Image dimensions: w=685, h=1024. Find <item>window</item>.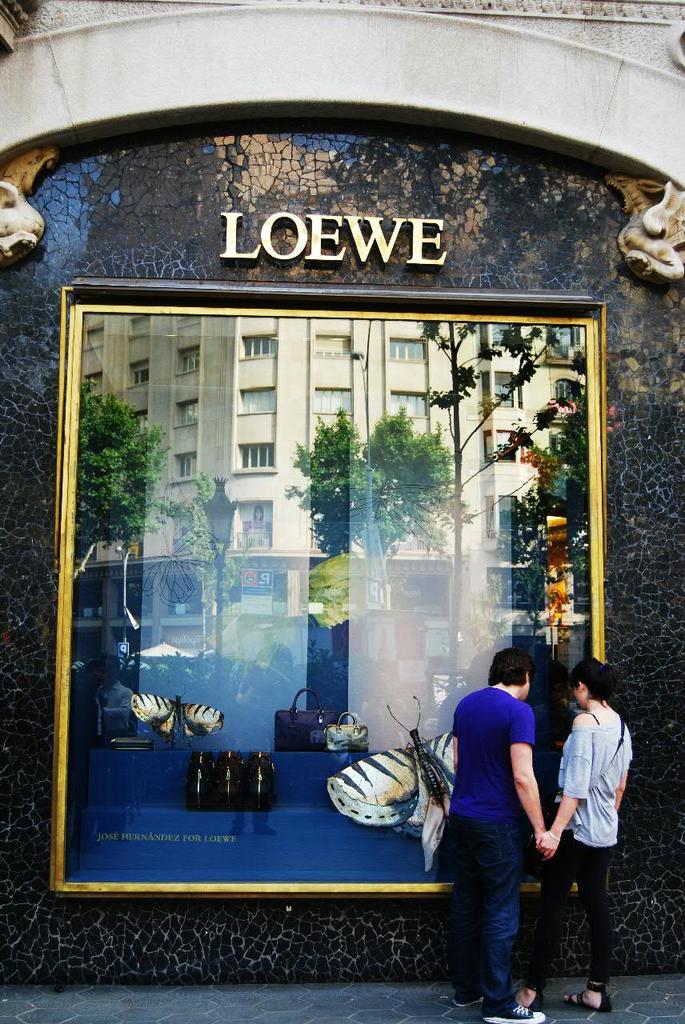
box(128, 362, 151, 391).
